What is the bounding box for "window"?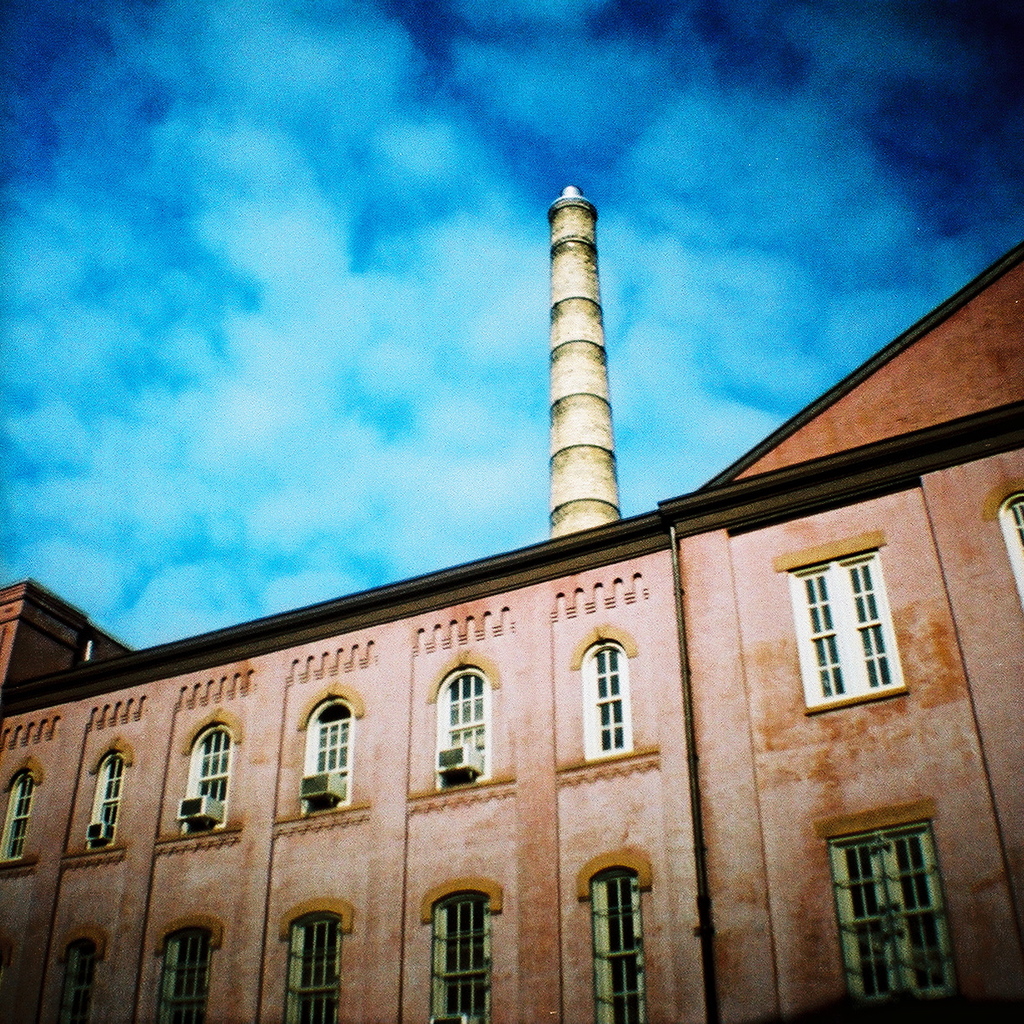
{"left": 162, "top": 926, "right": 209, "bottom": 1023}.
